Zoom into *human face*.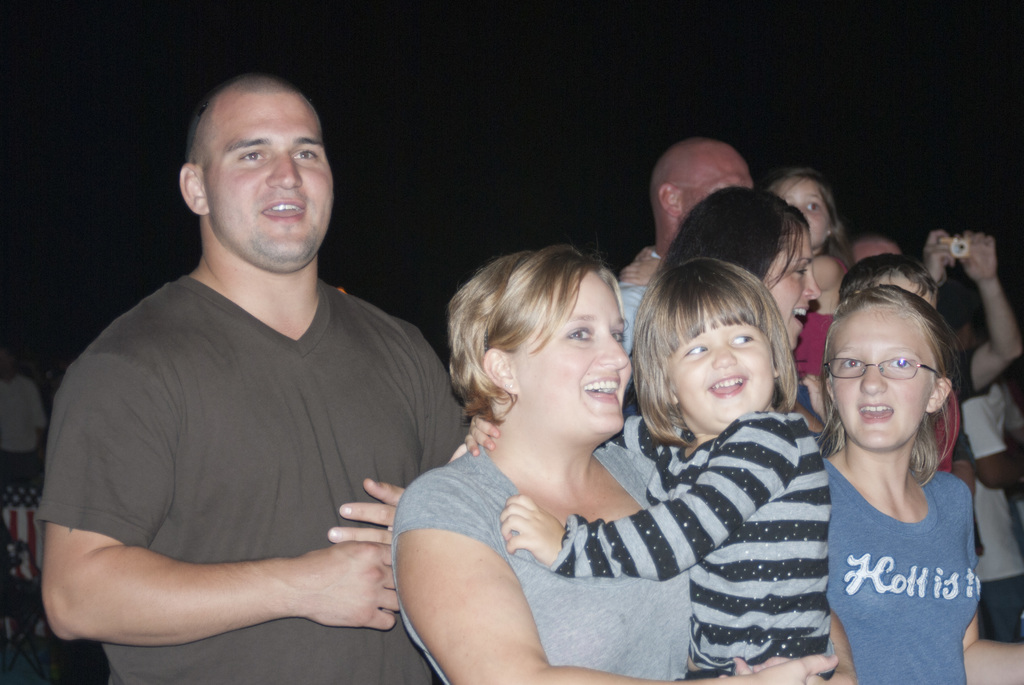
Zoom target: 775,179,836,248.
